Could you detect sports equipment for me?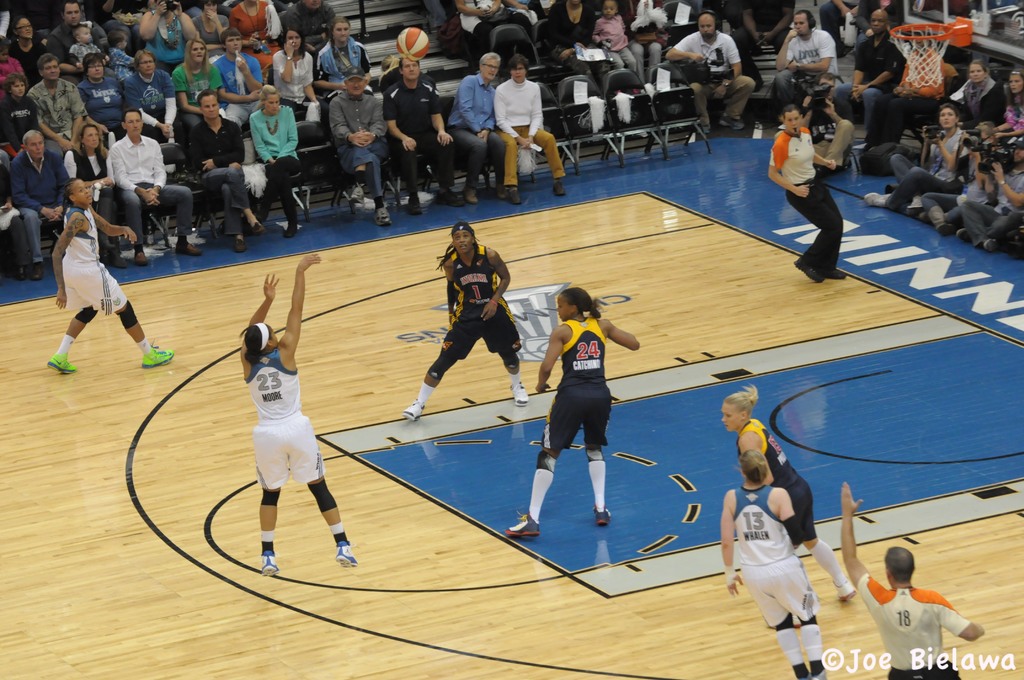
Detection result: [335,544,357,566].
